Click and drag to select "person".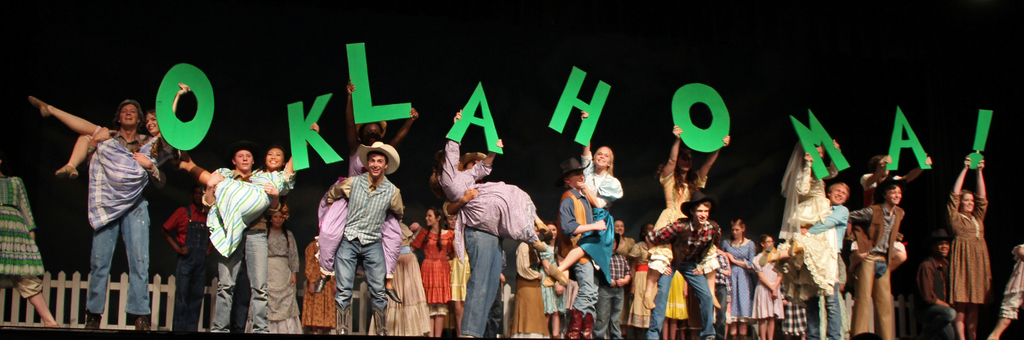
Selection: bbox=(428, 104, 558, 262).
